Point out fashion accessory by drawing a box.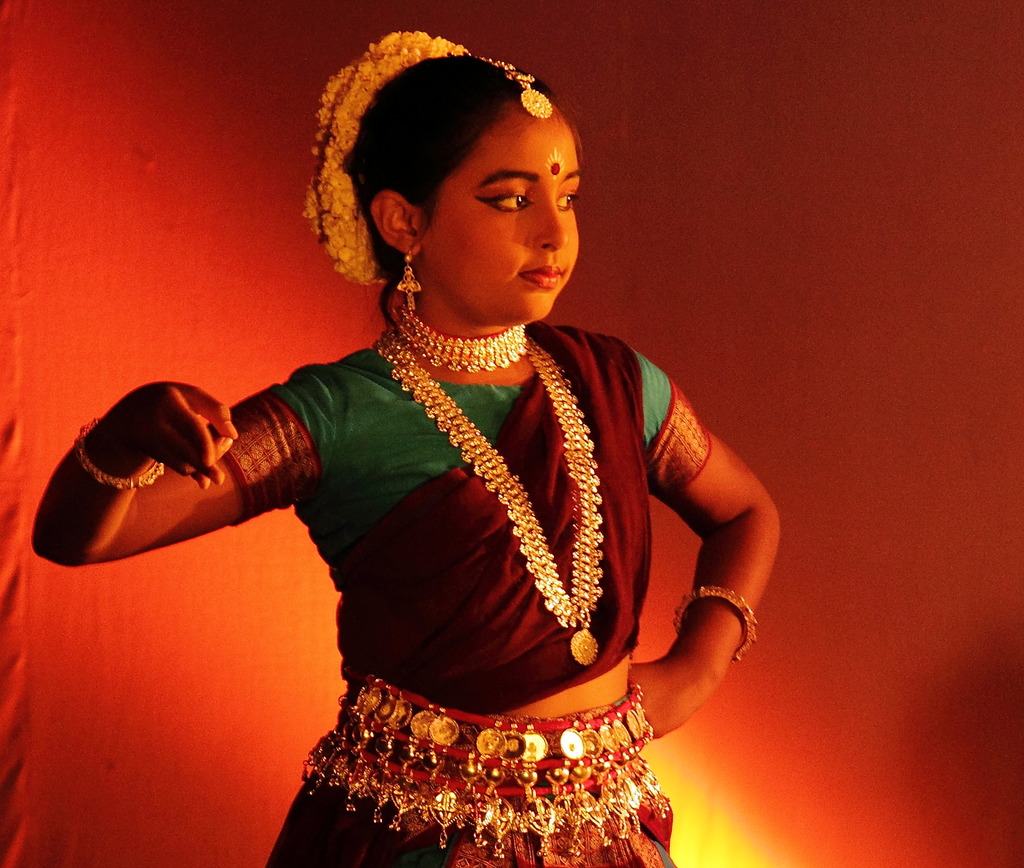
x1=69 y1=415 x2=163 y2=494.
